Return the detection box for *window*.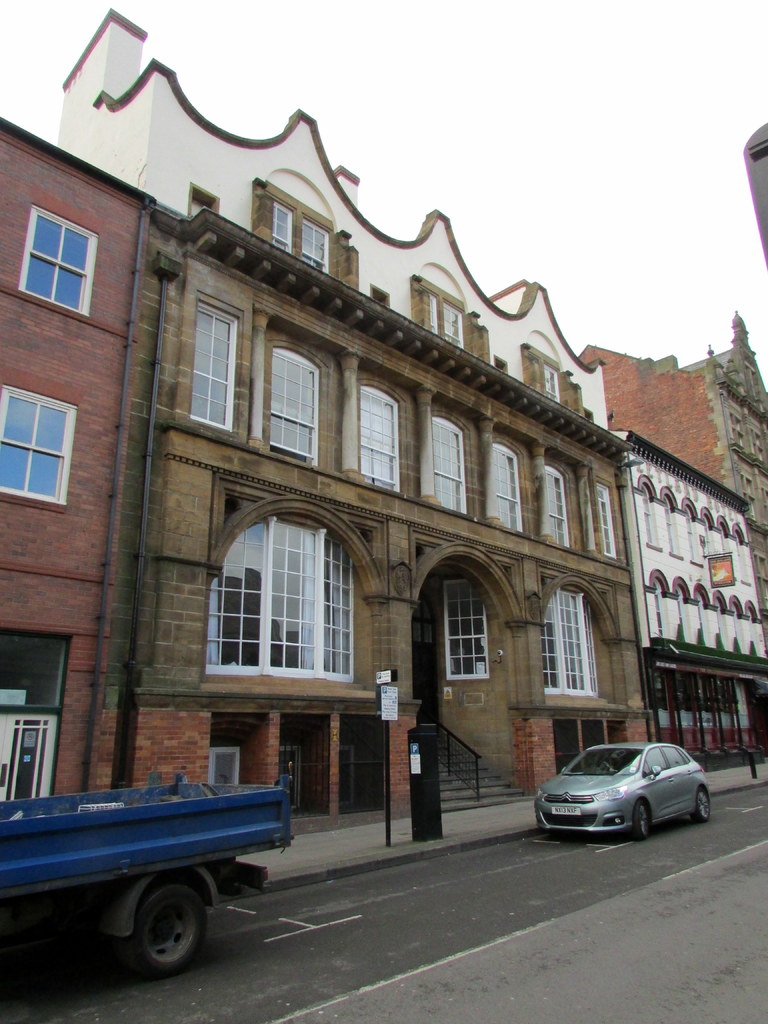
<region>412, 273, 484, 359</region>.
